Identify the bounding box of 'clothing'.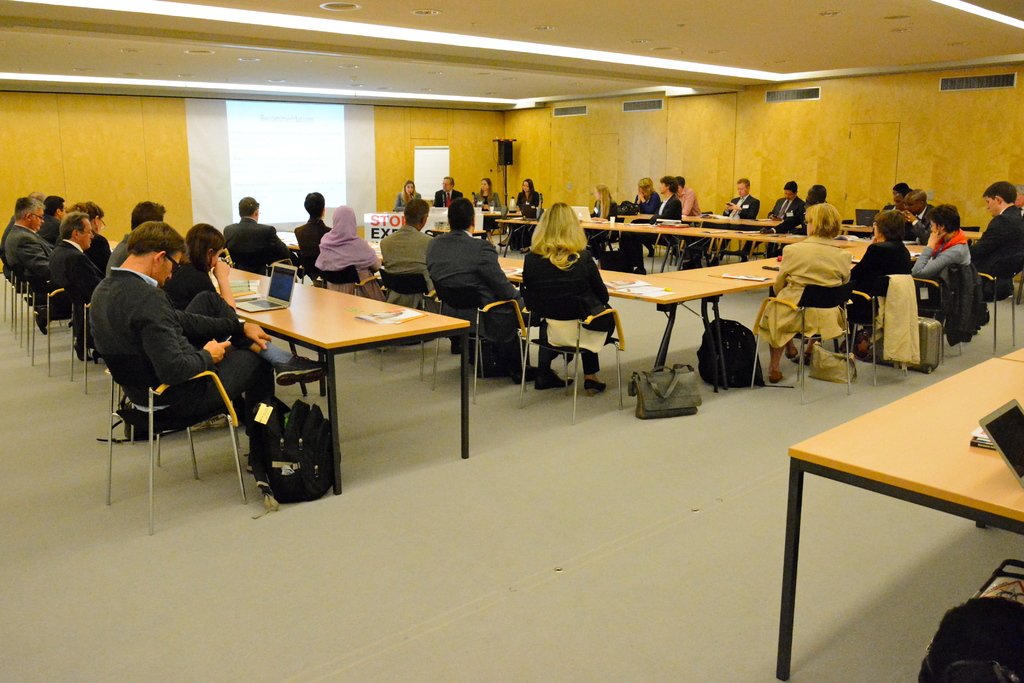
(47, 241, 94, 355).
